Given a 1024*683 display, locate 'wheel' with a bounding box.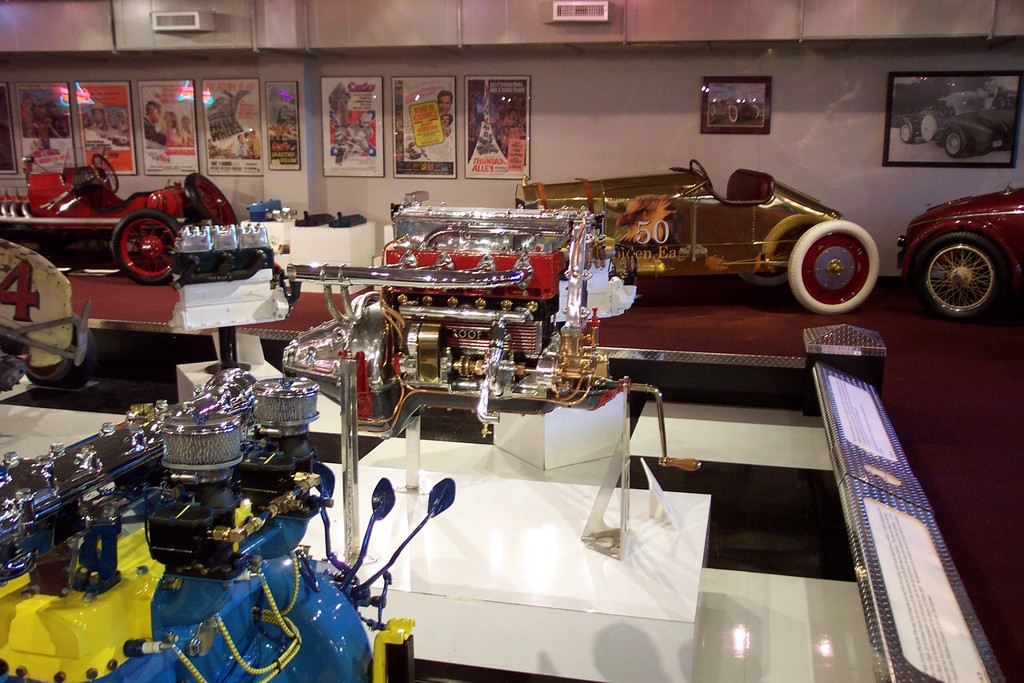
Located: bbox(946, 127, 966, 158).
